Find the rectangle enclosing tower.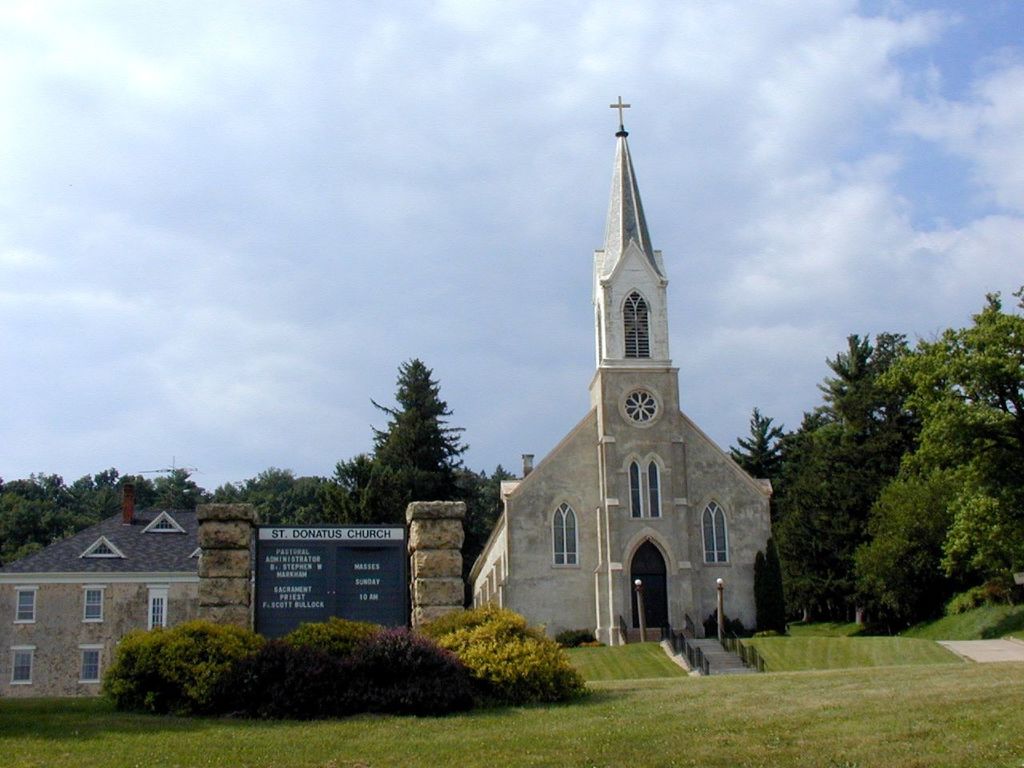
select_region(515, 128, 780, 641).
